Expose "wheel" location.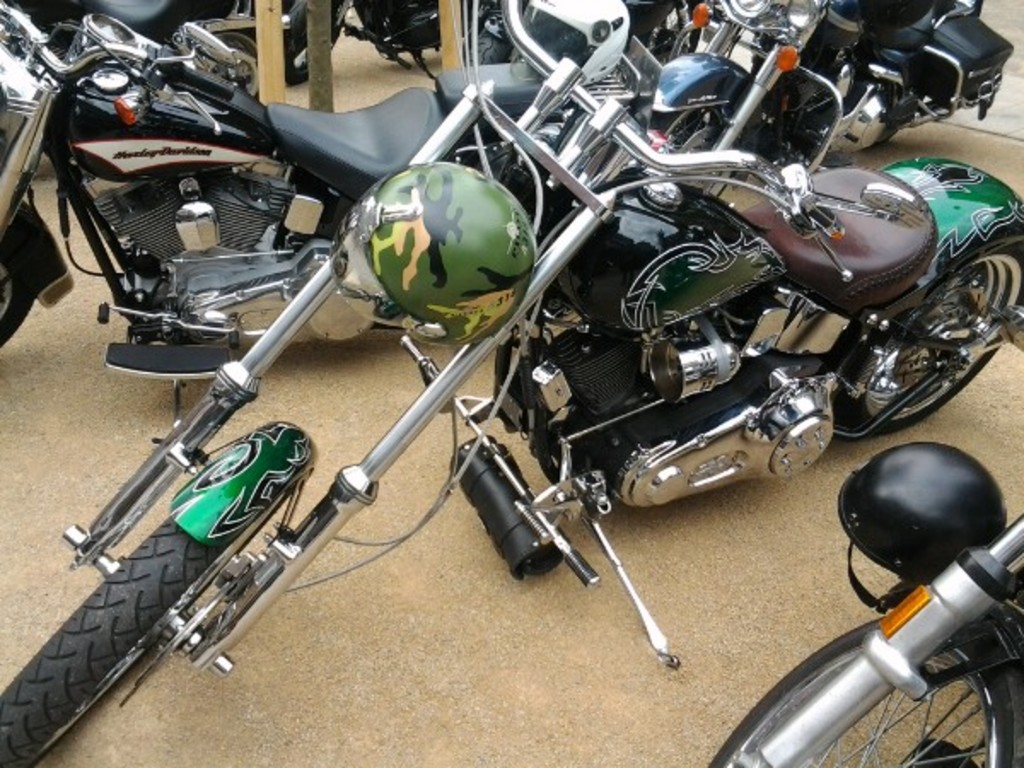
Exposed at 268 0 357 90.
